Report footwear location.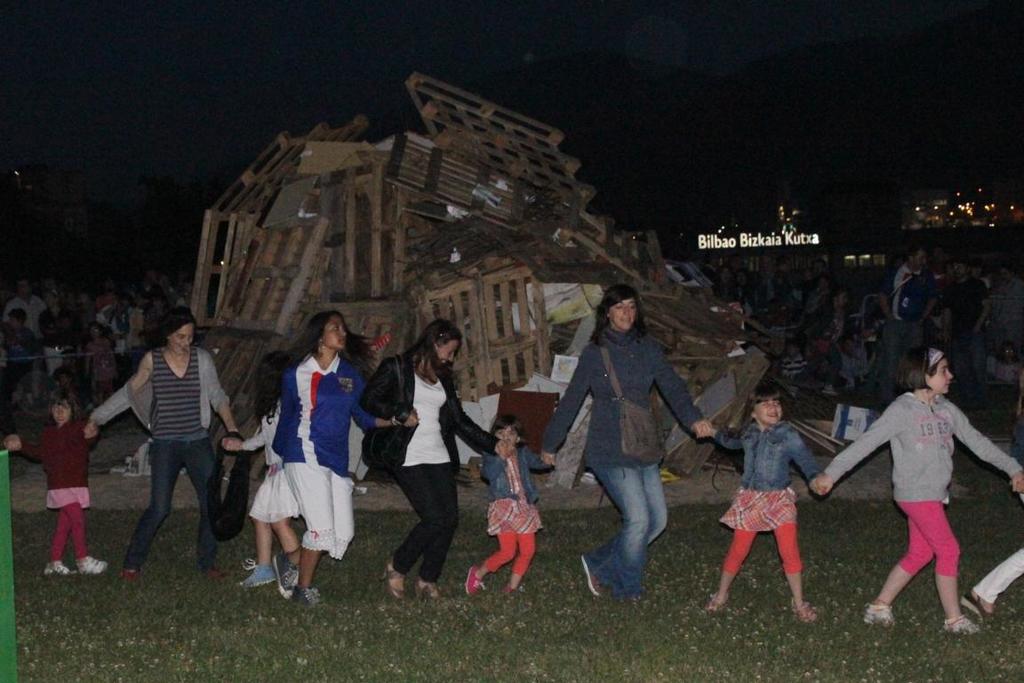
Report: 703/591/731/615.
